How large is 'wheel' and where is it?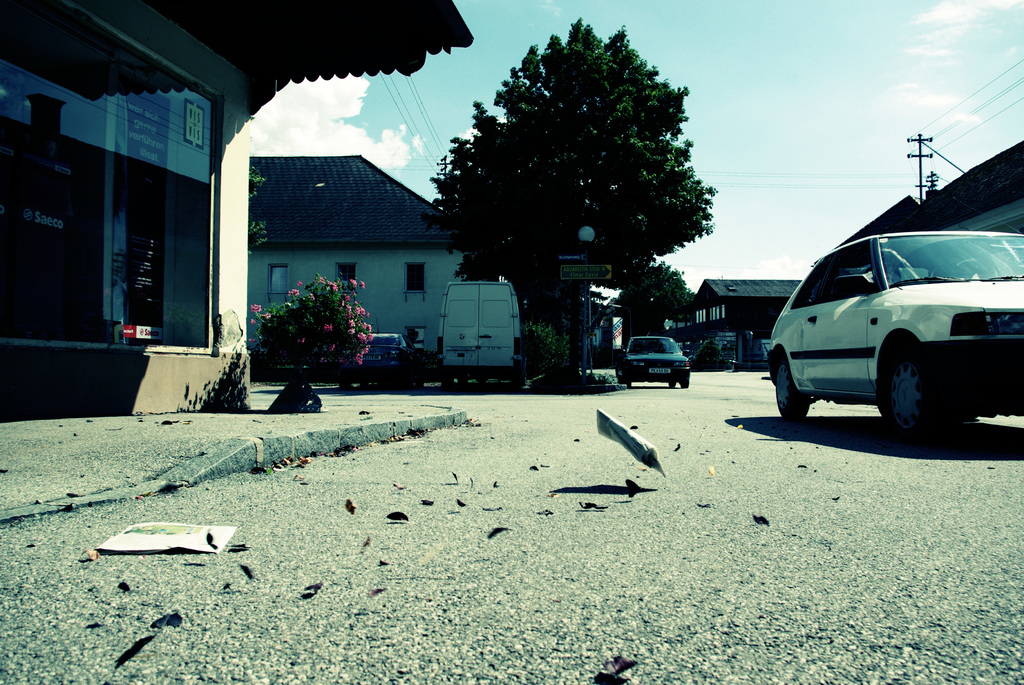
Bounding box: (left=776, top=355, right=812, bottom=419).
